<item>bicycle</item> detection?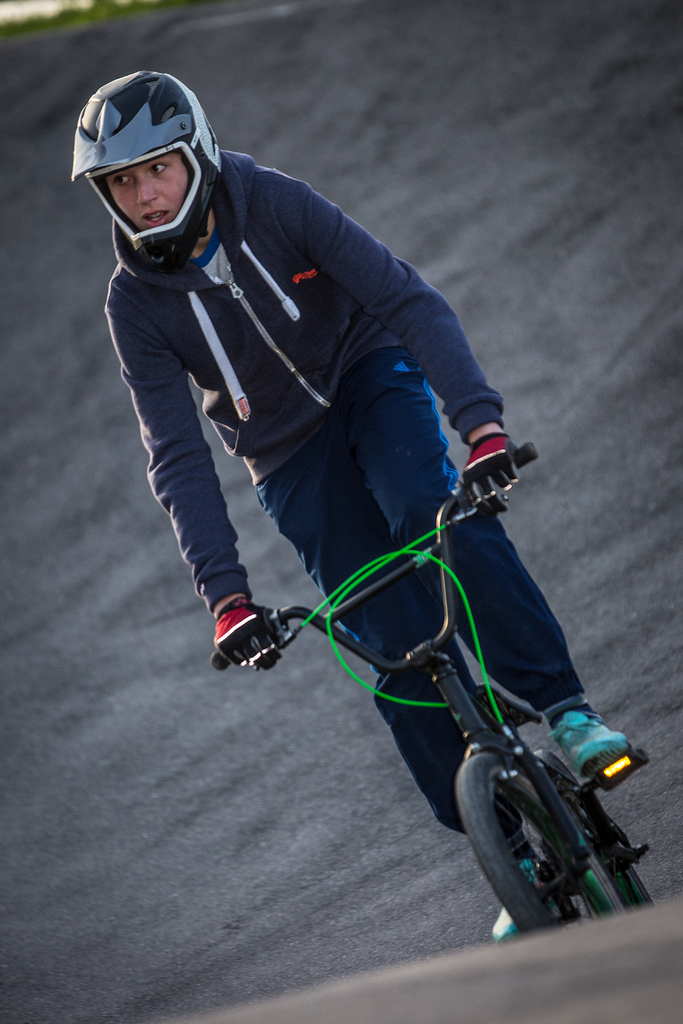
bbox(217, 439, 652, 932)
